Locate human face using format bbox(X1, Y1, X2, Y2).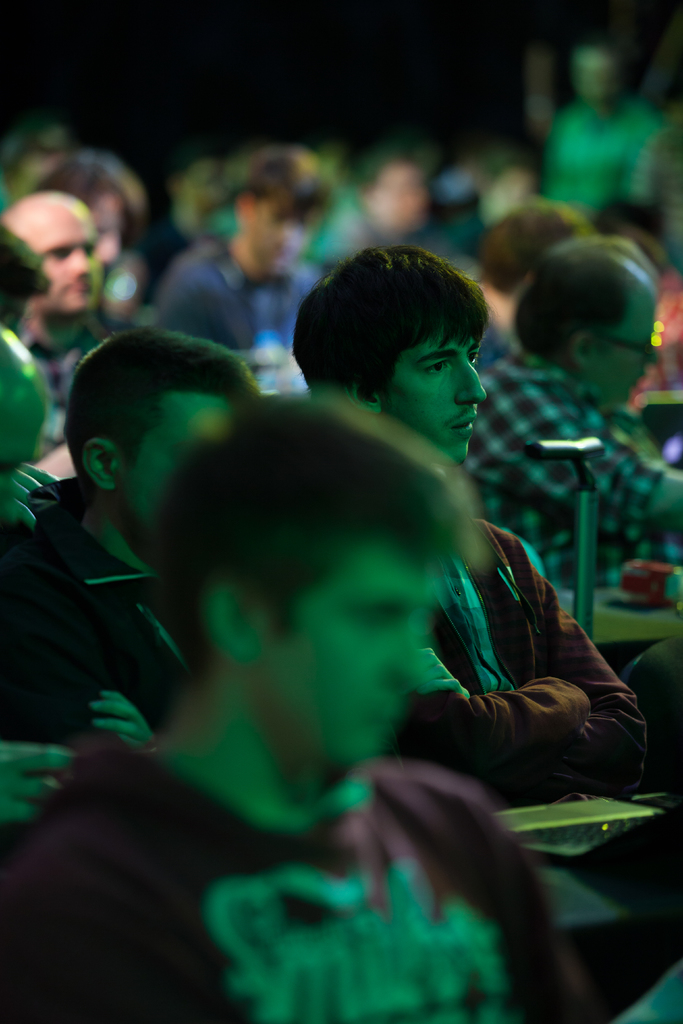
bbox(26, 209, 105, 323).
